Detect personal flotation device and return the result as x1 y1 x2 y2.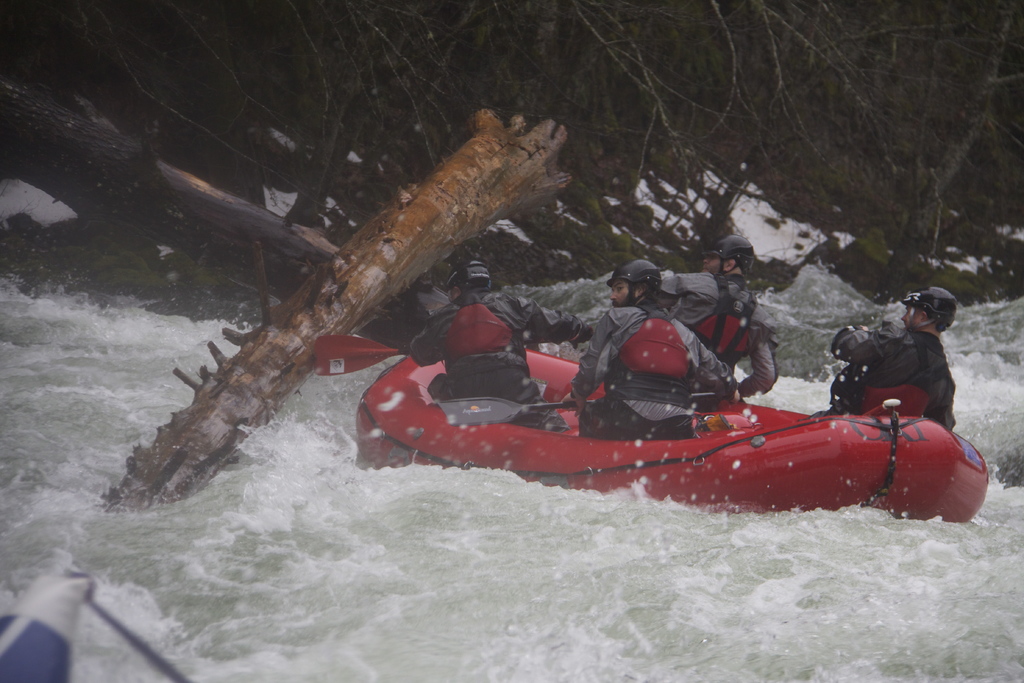
619 303 692 408.
